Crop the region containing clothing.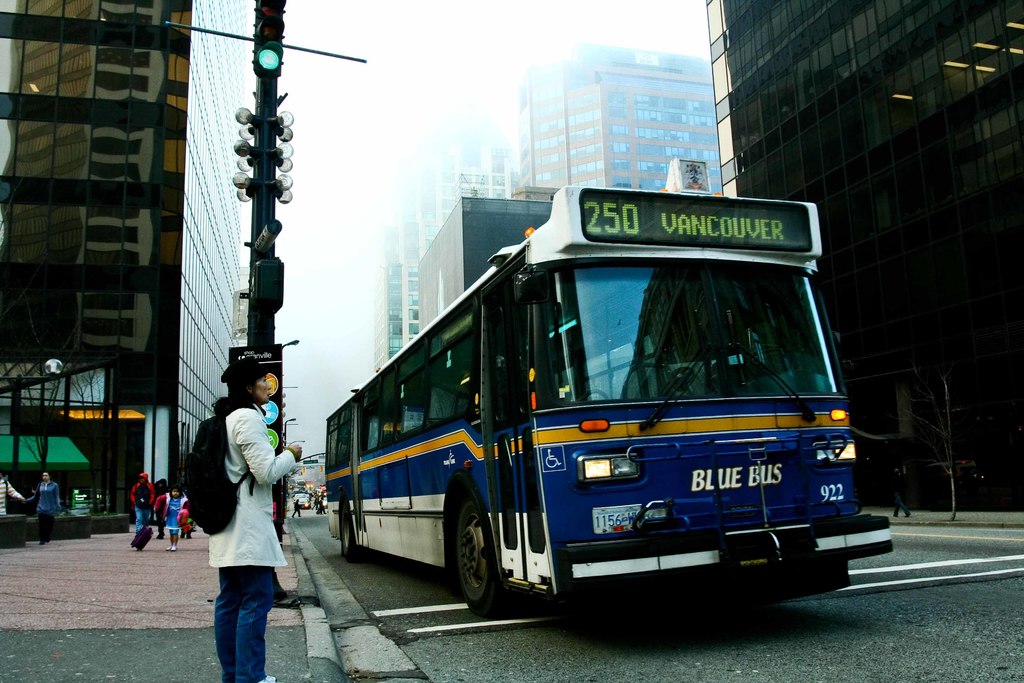
Crop region: {"left": 152, "top": 495, "right": 195, "bottom": 532}.
